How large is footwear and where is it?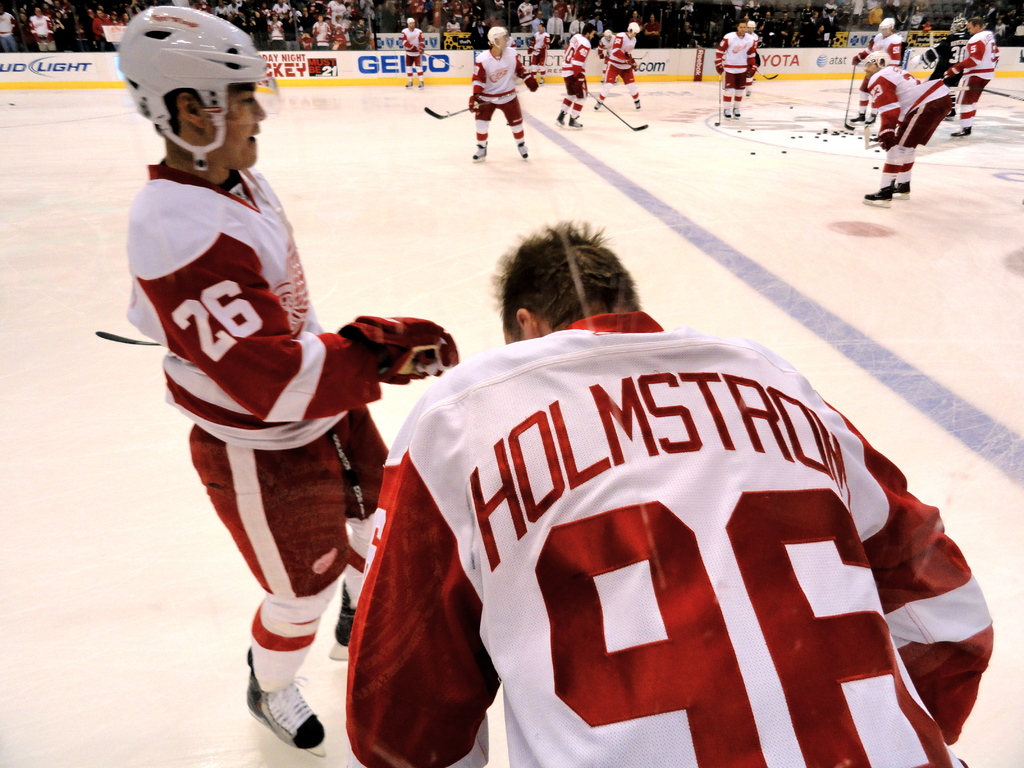
Bounding box: pyautogui.locateOnScreen(723, 105, 730, 117).
